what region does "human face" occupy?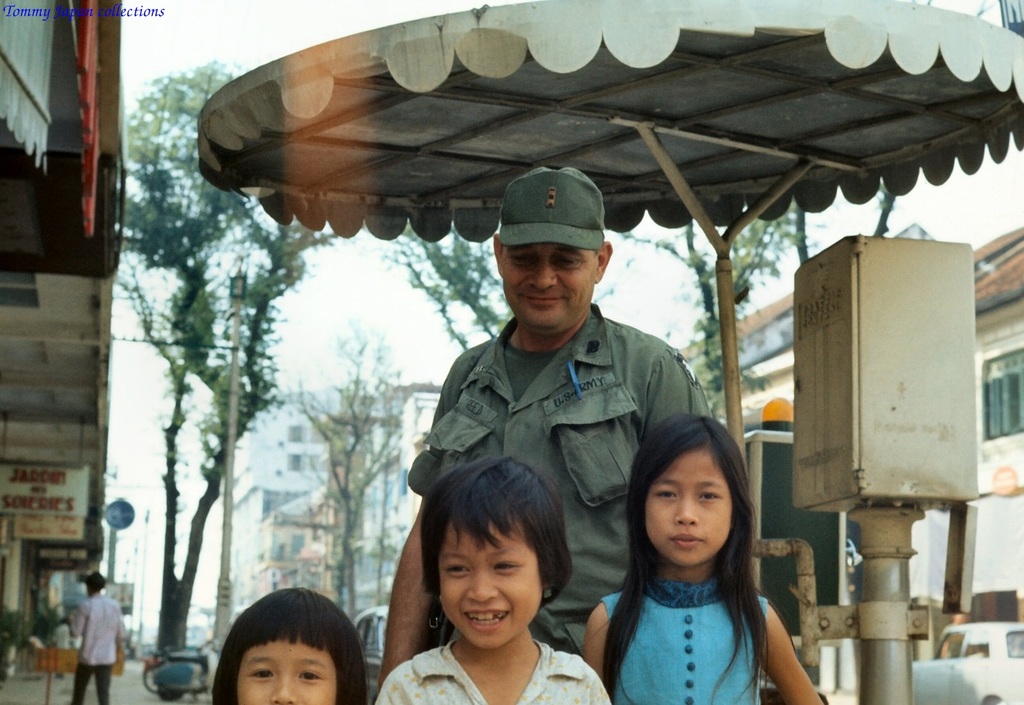
Rect(506, 243, 593, 331).
